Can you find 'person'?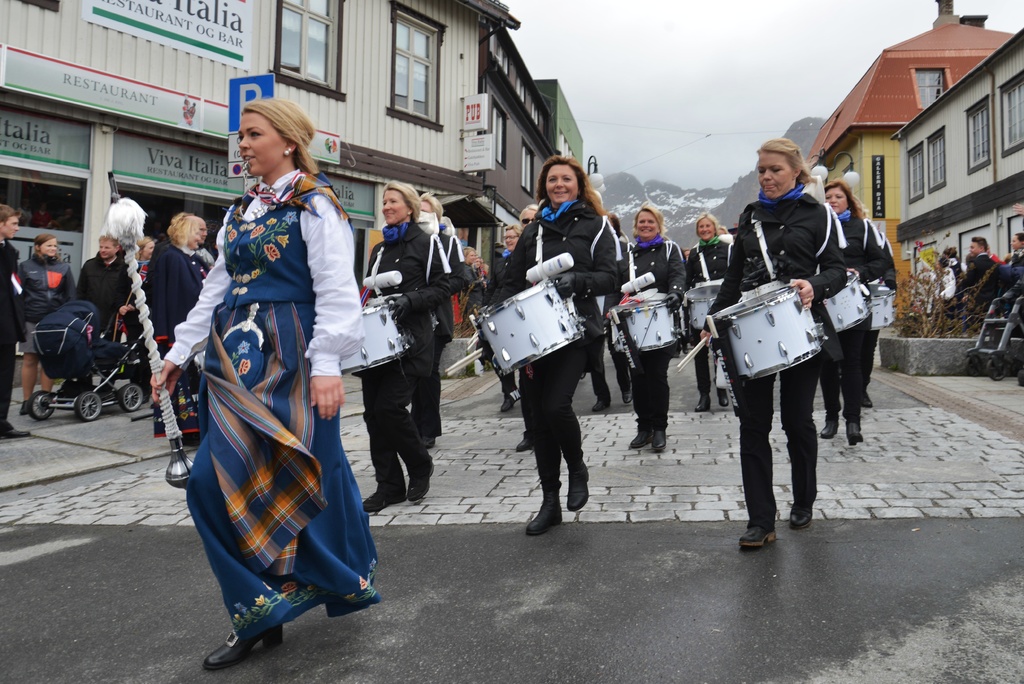
Yes, bounding box: (703, 140, 850, 549).
